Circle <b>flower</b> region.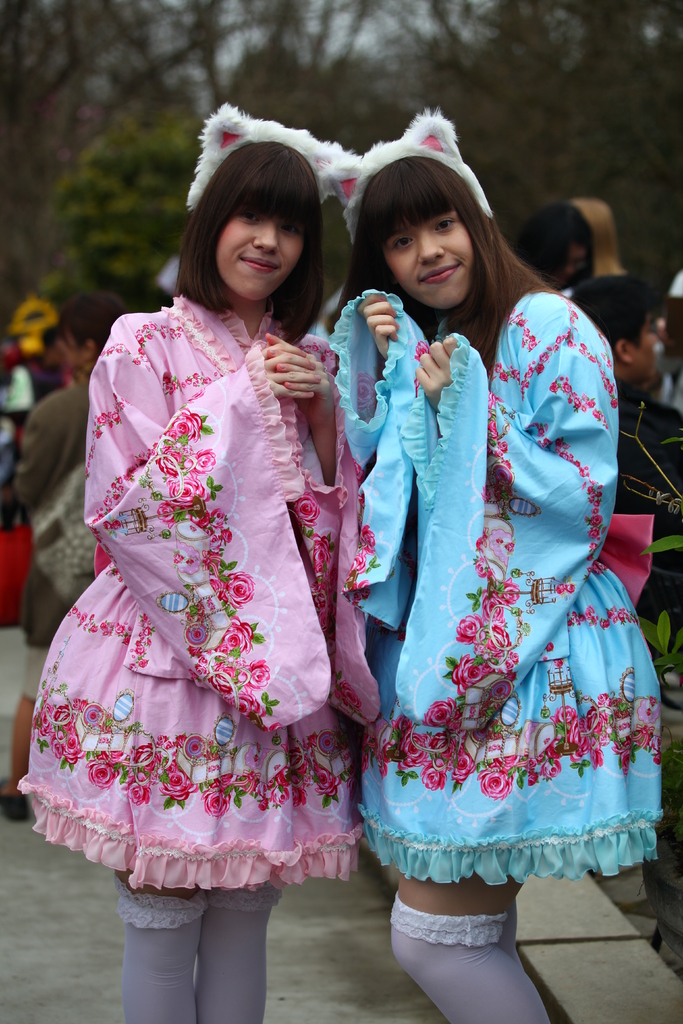
Region: rect(87, 758, 119, 790).
